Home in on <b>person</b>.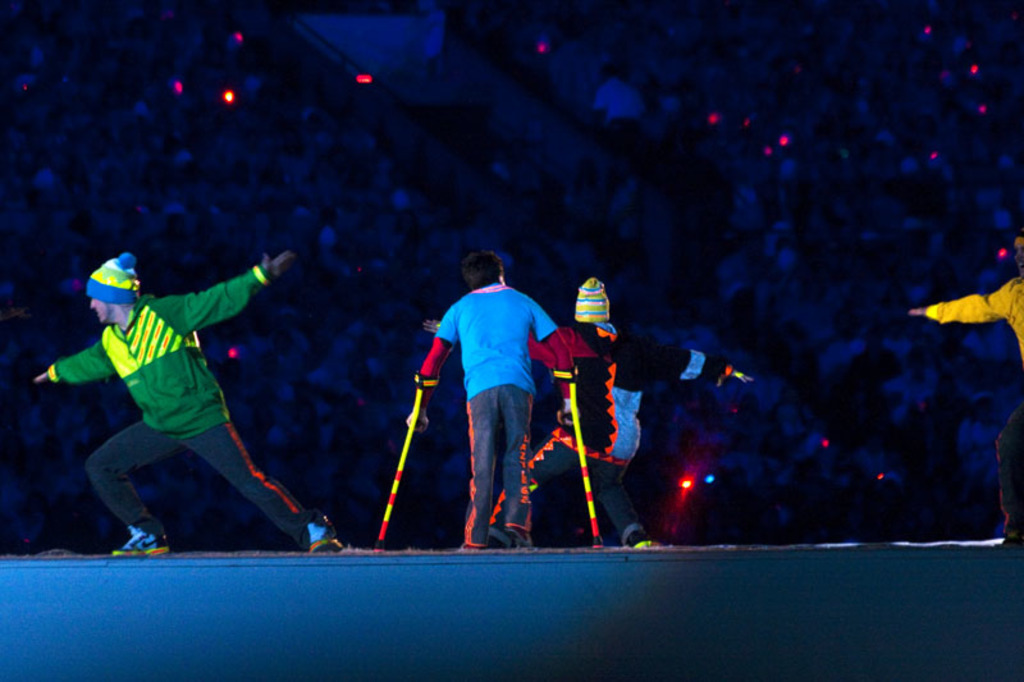
Homed in at l=407, t=253, r=576, b=541.
